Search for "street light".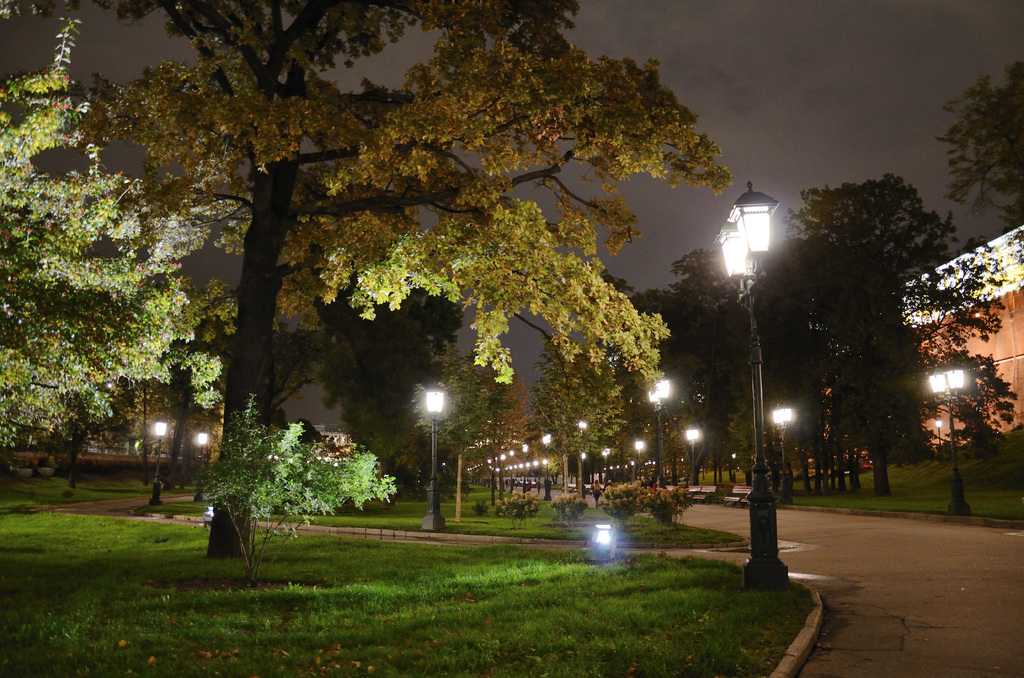
Found at {"x1": 414, "y1": 380, "x2": 451, "y2": 538}.
